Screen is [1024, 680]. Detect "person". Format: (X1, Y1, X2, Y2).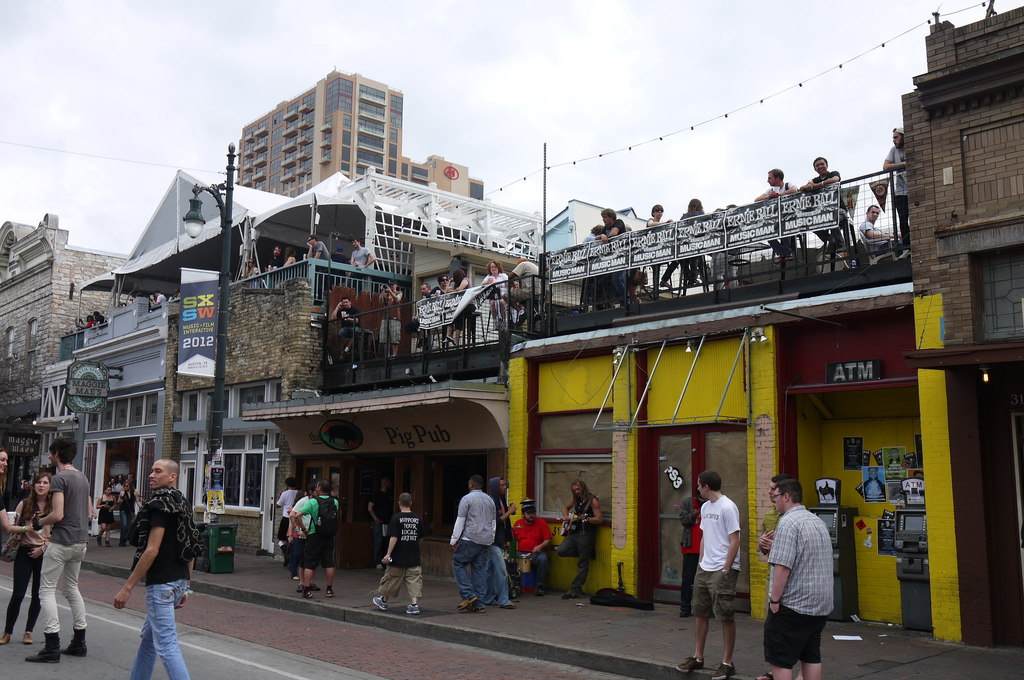
(759, 170, 799, 259).
